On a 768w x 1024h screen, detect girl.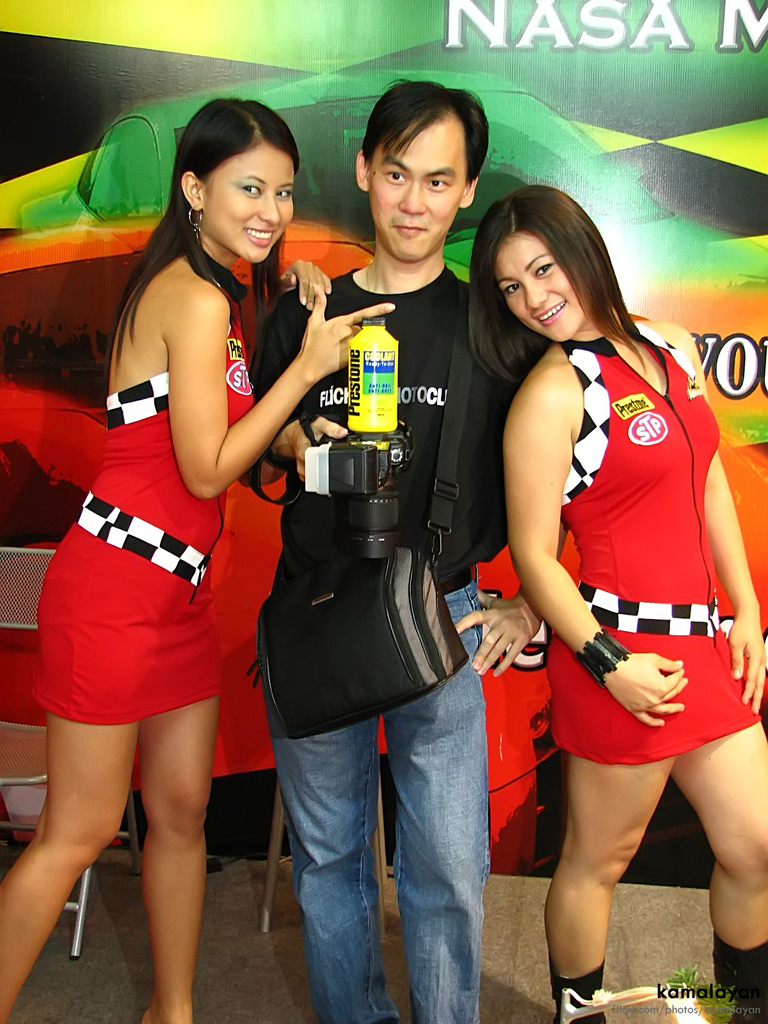
(x1=0, y1=99, x2=399, y2=1023).
